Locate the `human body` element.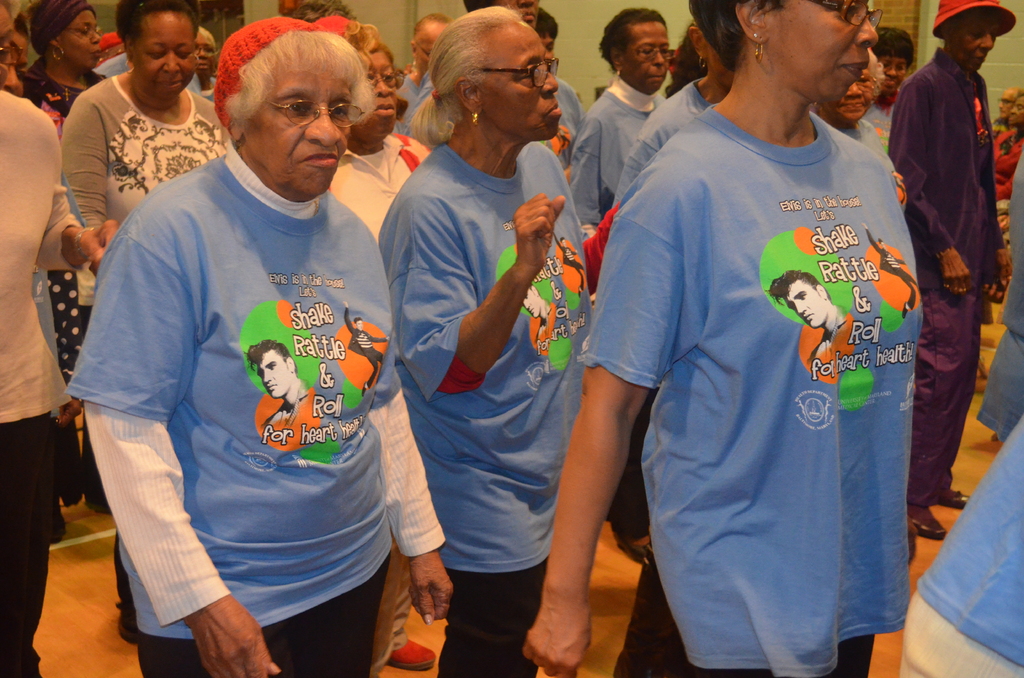
Element bbox: region(993, 90, 1023, 242).
